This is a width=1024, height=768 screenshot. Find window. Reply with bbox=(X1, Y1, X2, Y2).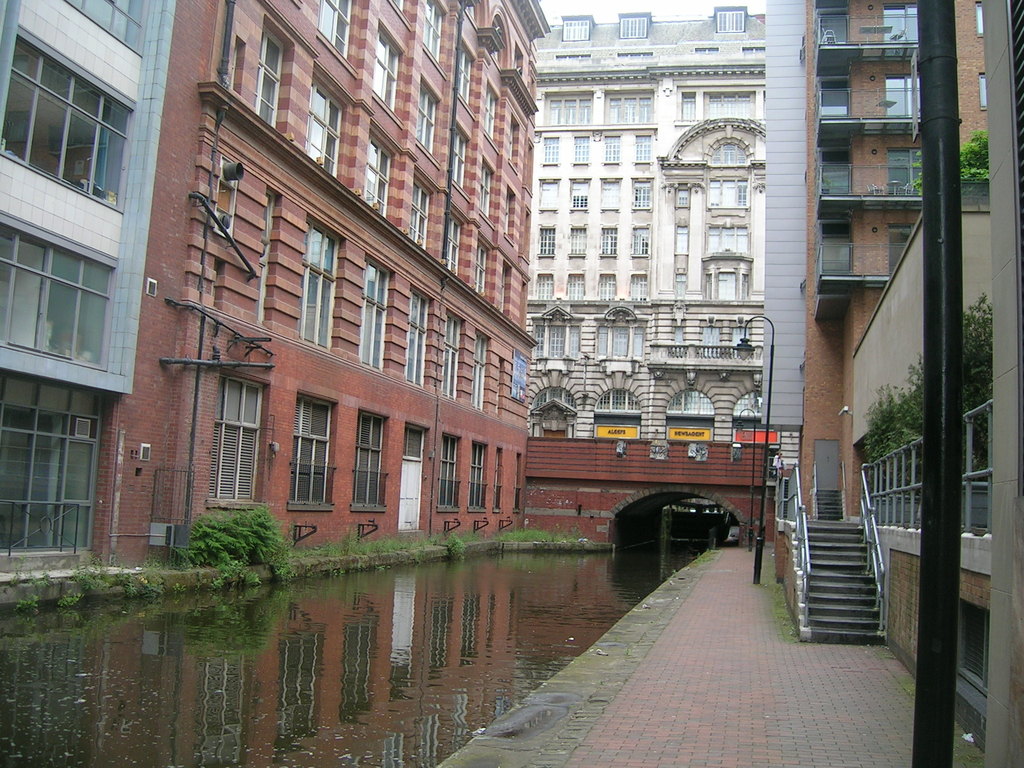
bbox=(701, 265, 750, 298).
